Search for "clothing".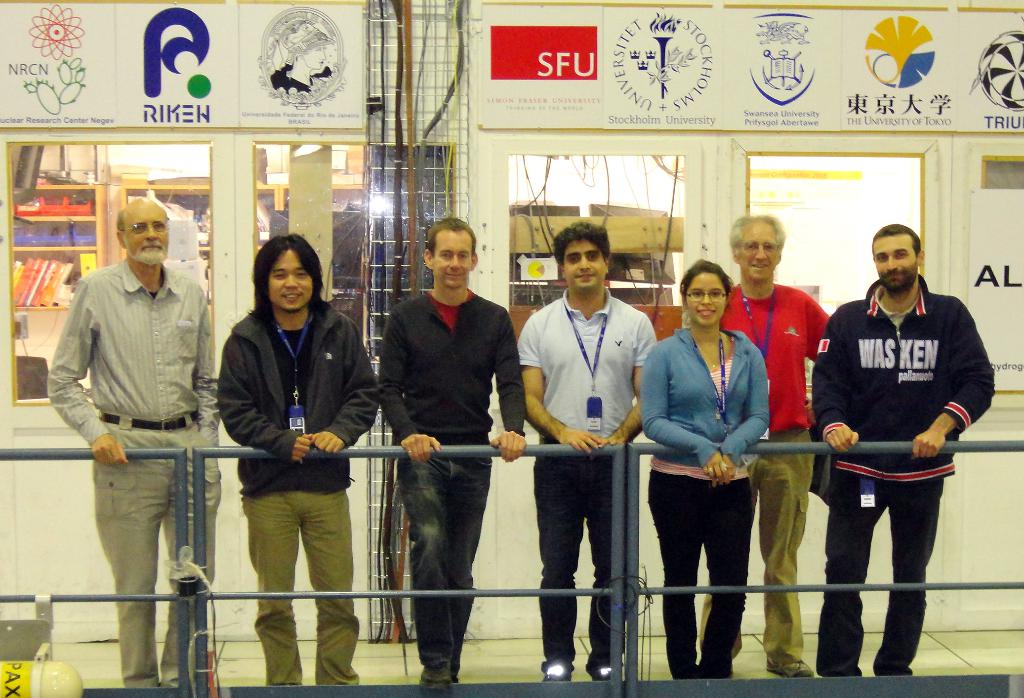
Found at bbox(43, 249, 223, 686).
